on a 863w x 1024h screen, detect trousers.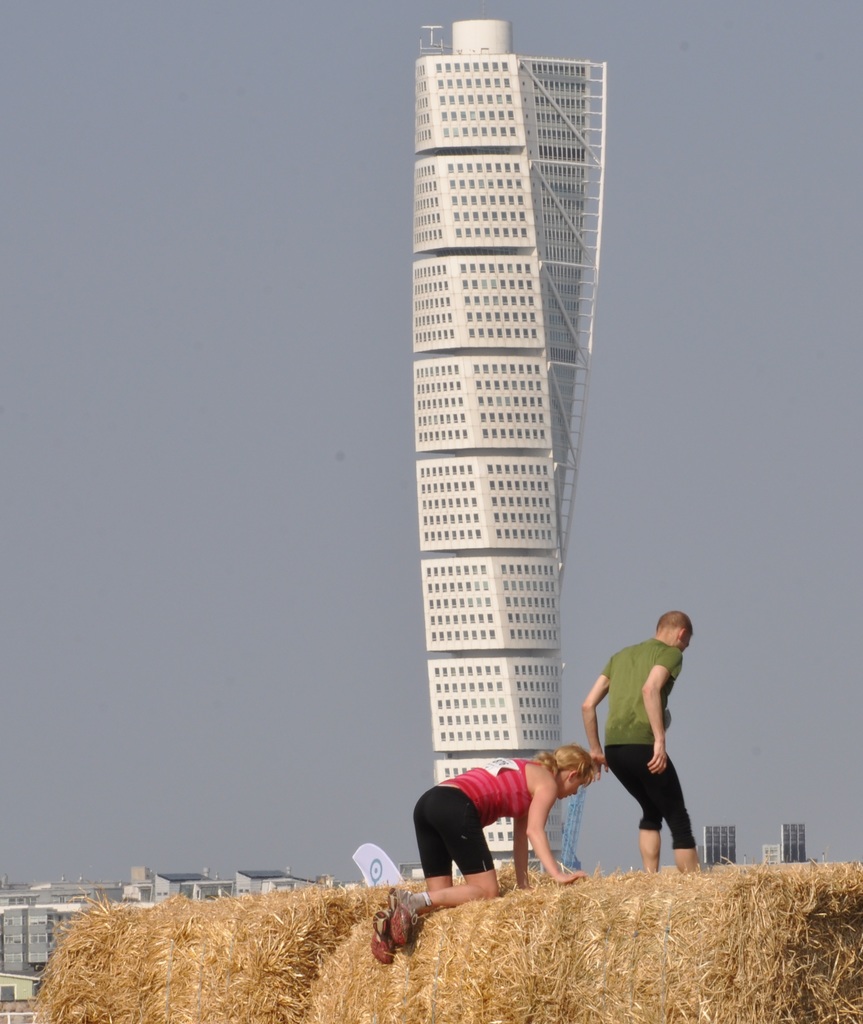
[404, 792, 489, 879].
